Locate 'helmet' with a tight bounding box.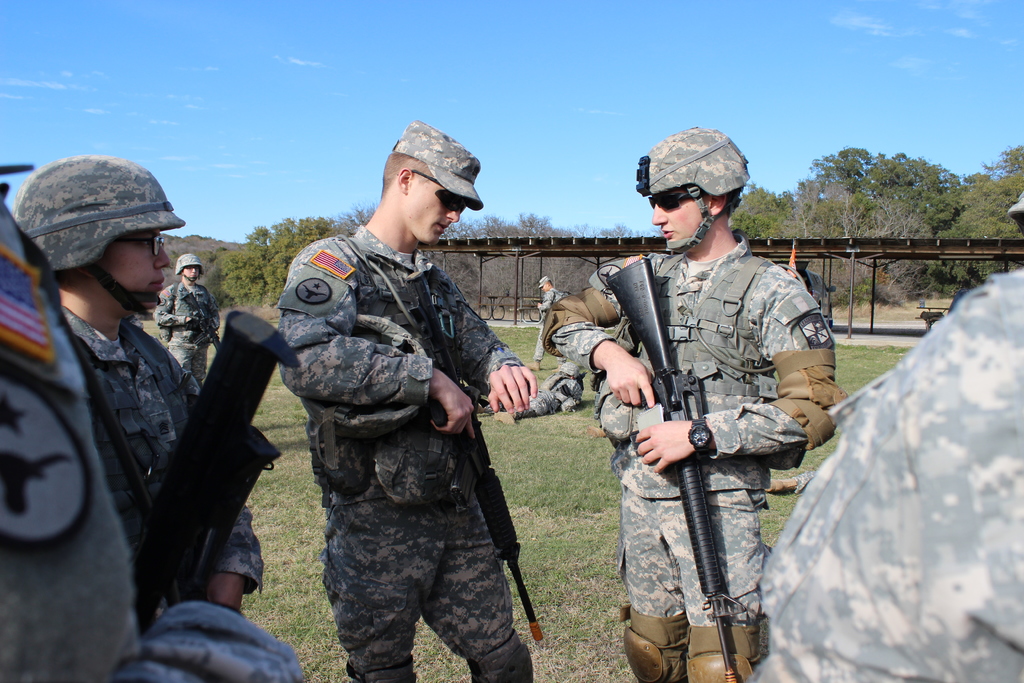
box(174, 254, 204, 286).
